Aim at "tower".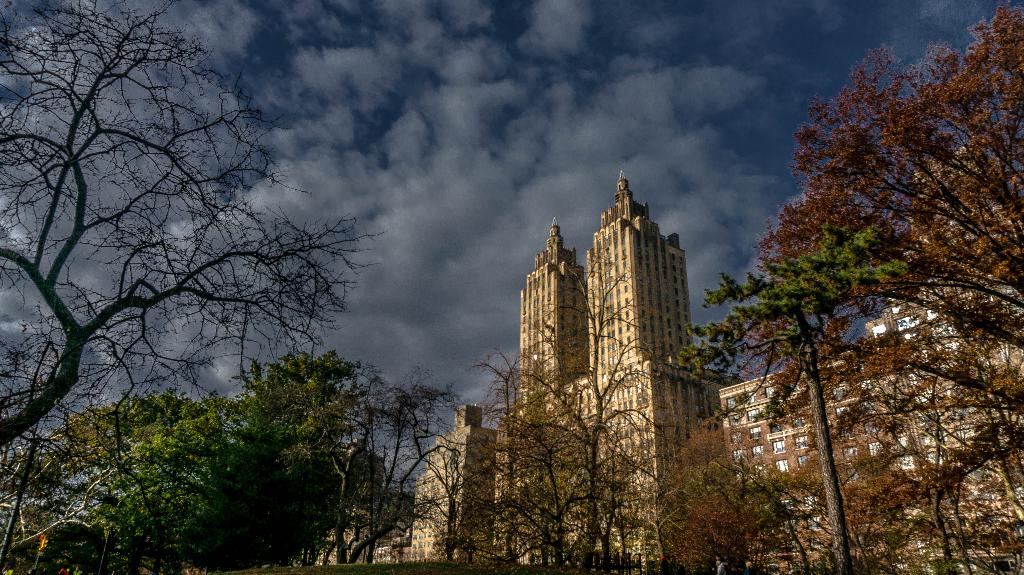
Aimed at [left=408, top=419, right=497, bottom=571].
